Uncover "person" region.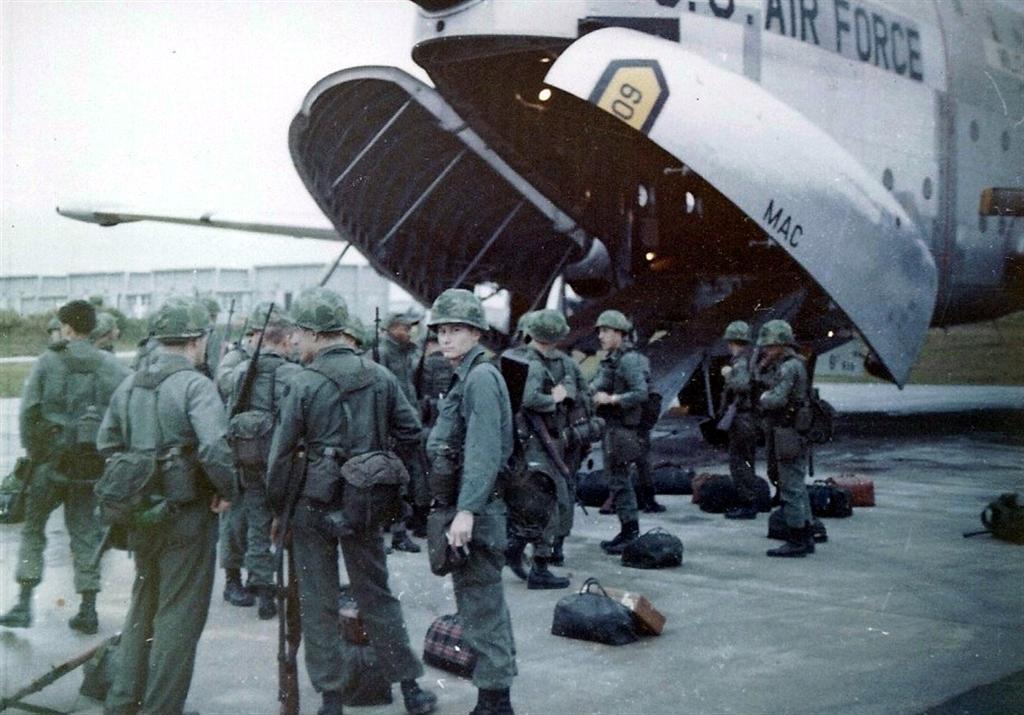
Uncovered: bbox(715, 320, 763, 482).
